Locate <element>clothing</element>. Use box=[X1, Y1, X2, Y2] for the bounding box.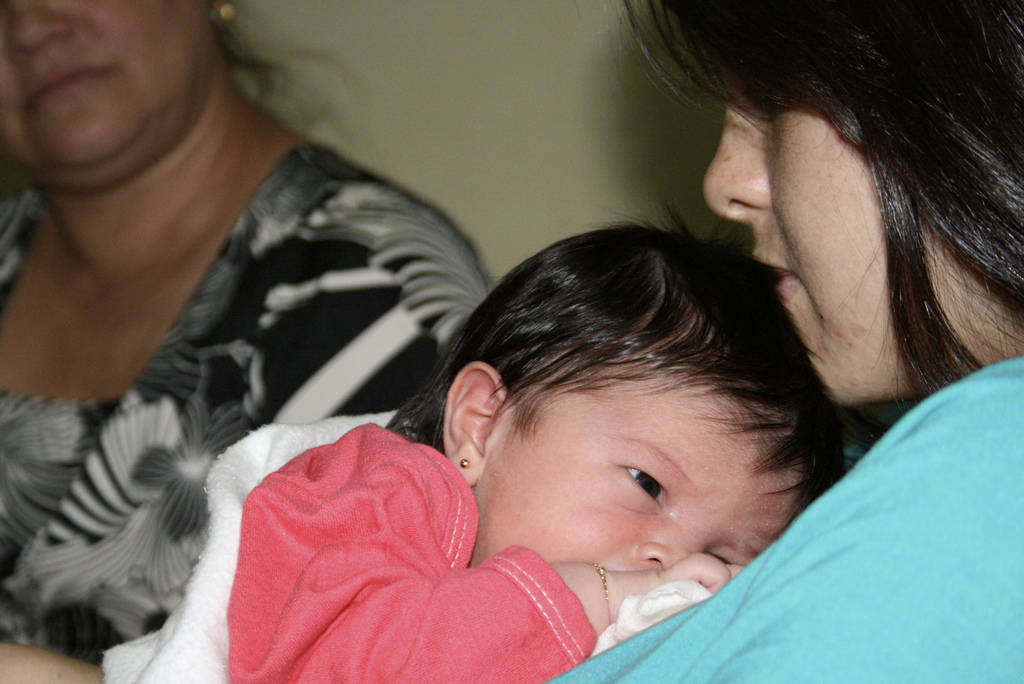
box=[543, 352, 1023, 683].
